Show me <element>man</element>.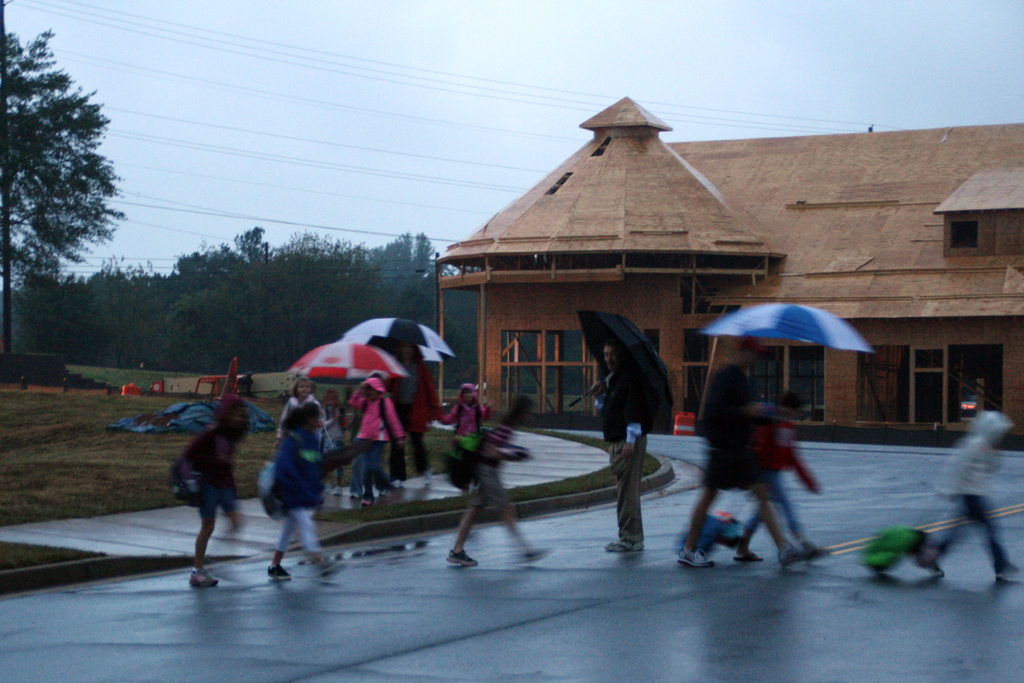
<element>man</element> is here: Rect(588, 343, 646, 551).
